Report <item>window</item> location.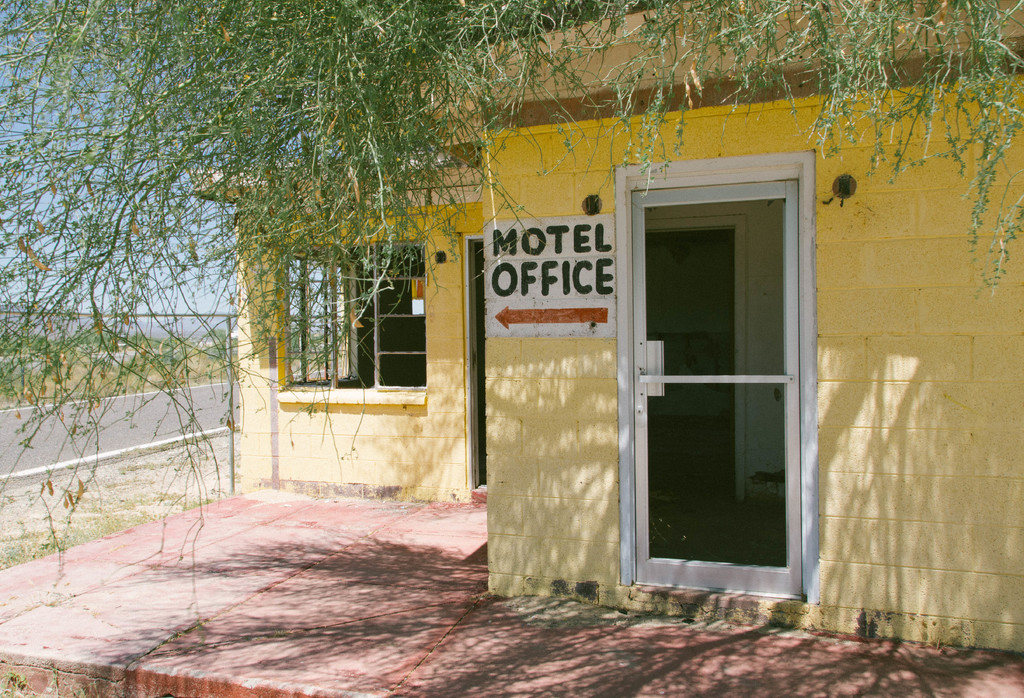
Report: <region>278, 241, 422, 388</region>.
